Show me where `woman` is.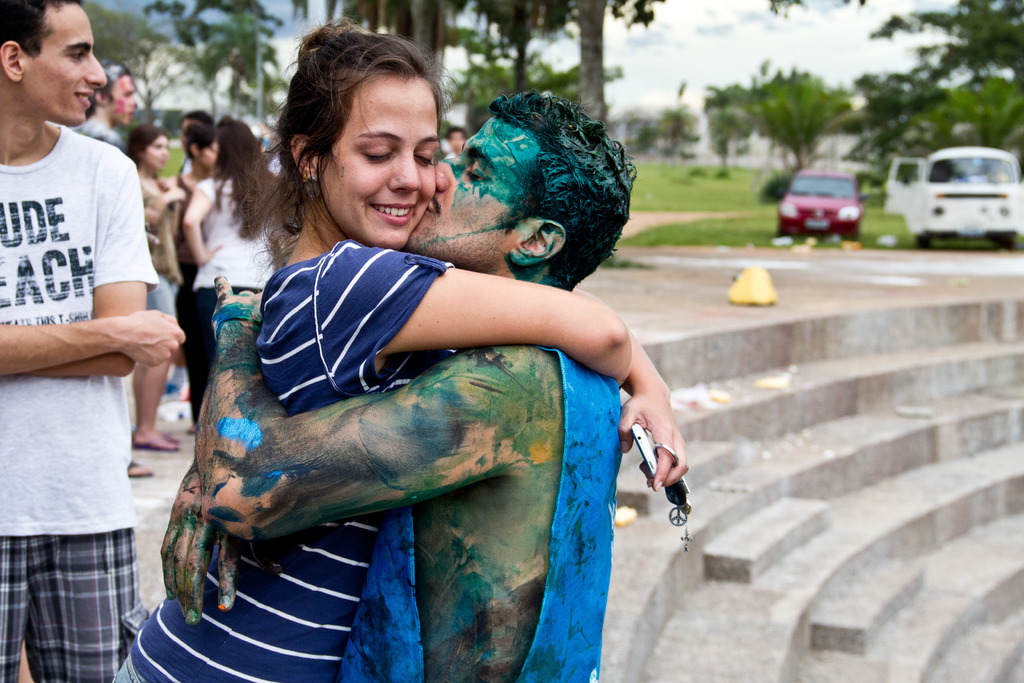
`woman` is at rect(159, 120, 215, 437).
